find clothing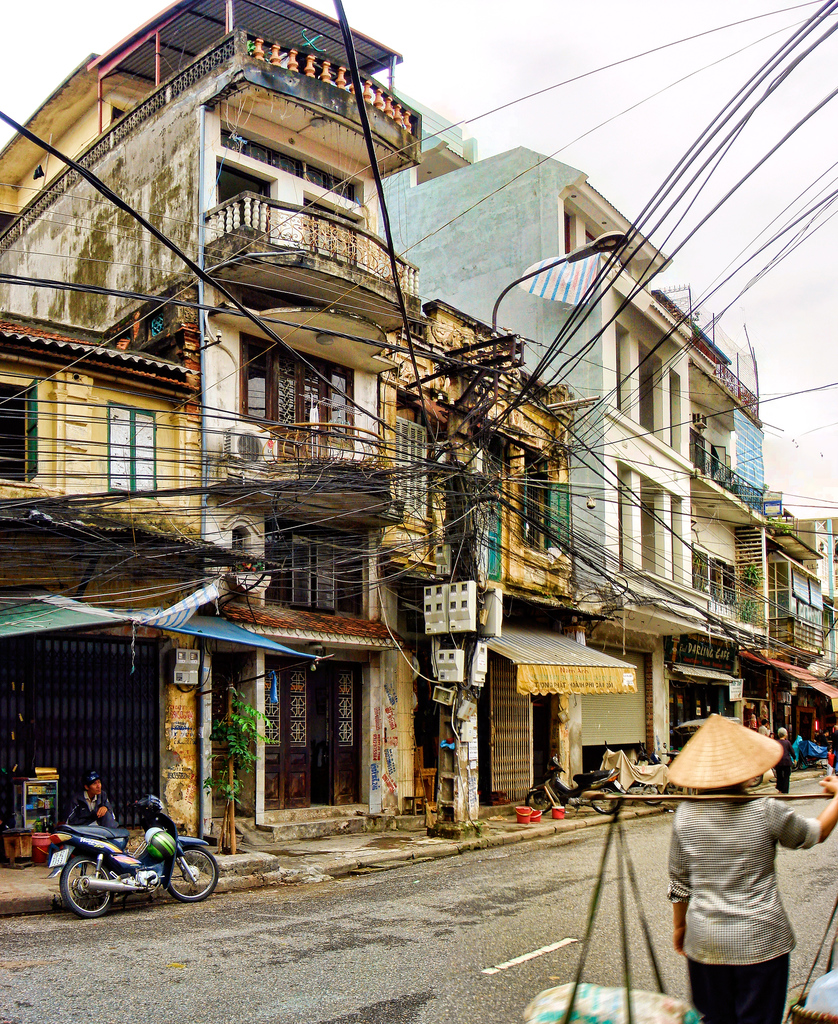
box=[64, 788, 118, 826]
